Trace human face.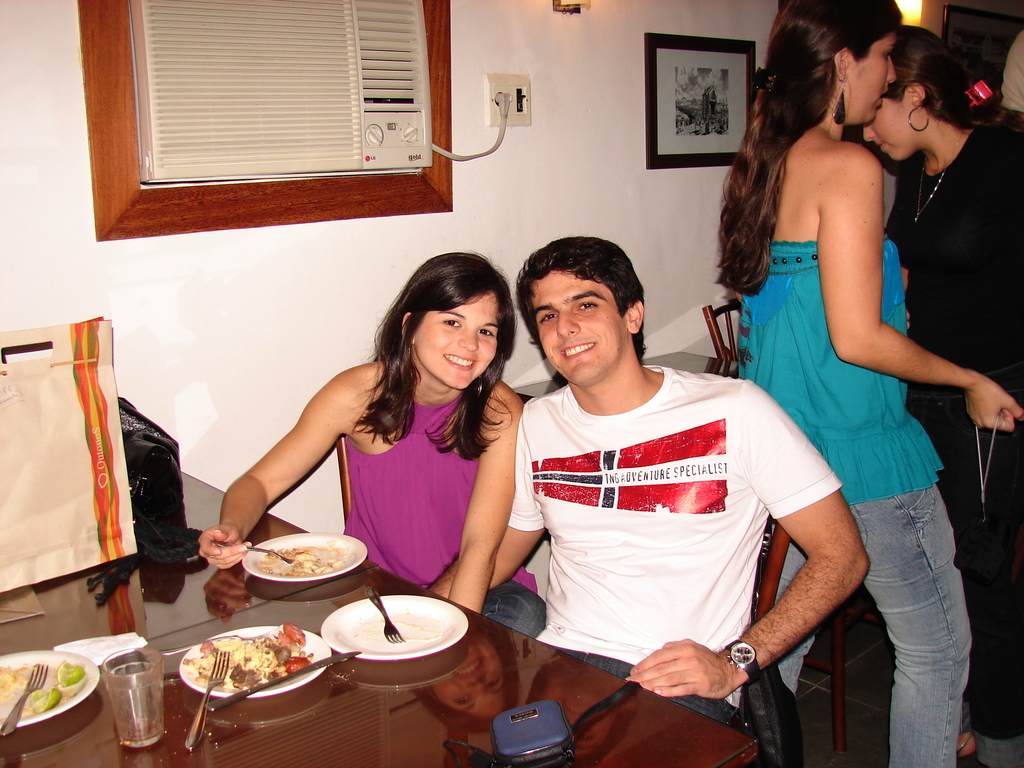
Traced to rect(531, 271, 627, 380).
